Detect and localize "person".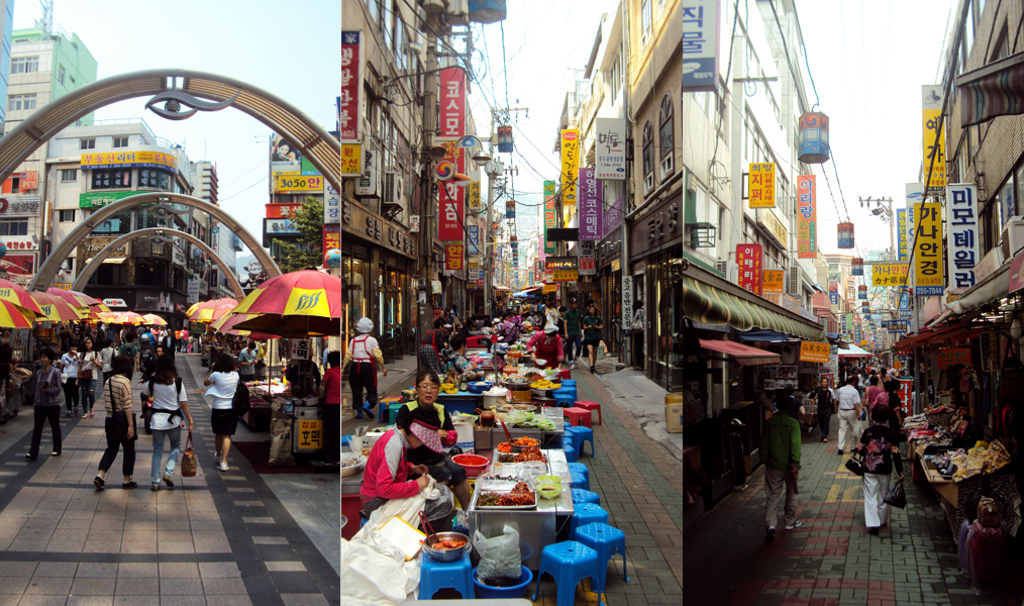
Localized at [x1=524, y1=328, x2=565, y2=367].
